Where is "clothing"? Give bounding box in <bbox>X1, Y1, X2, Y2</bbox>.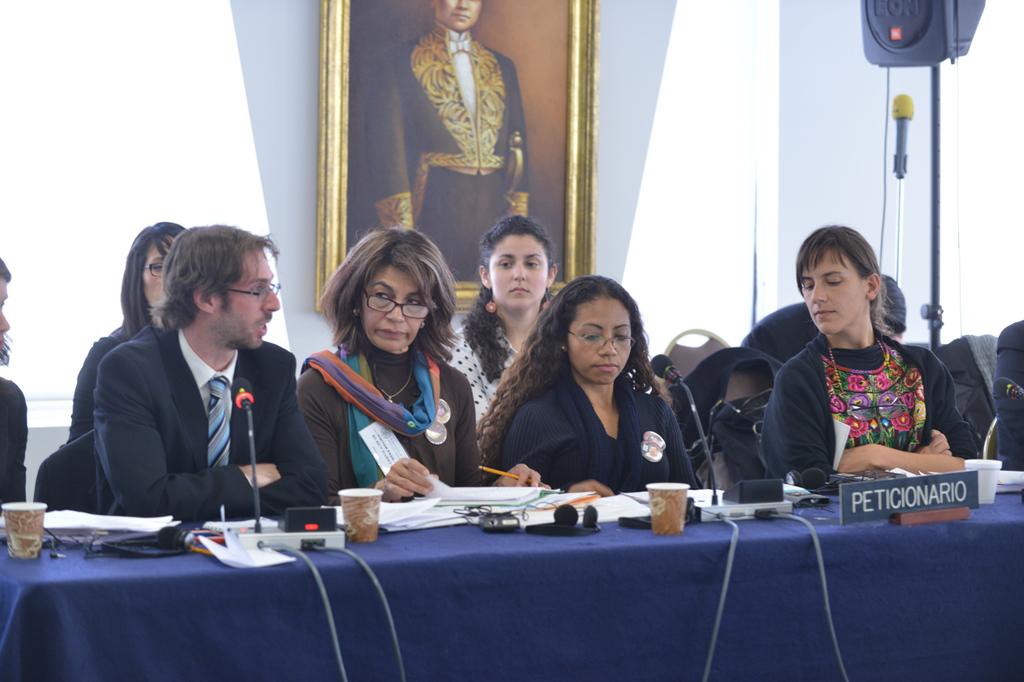
<bbox>992, 315, 1023, 471</bbox>.
